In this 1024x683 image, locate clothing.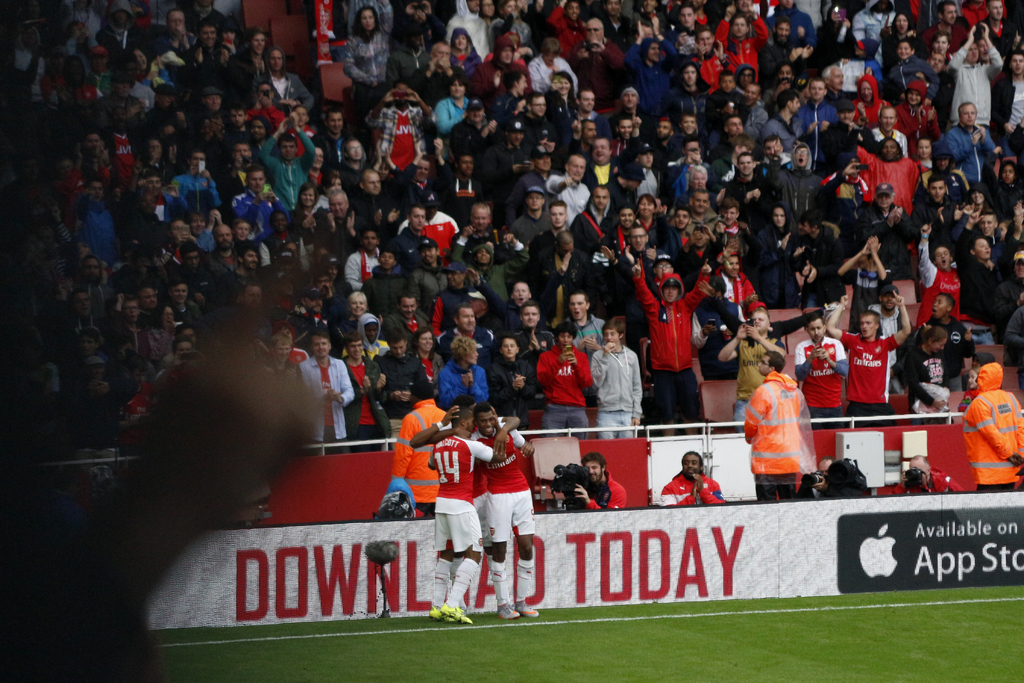
Bounding box: [630,260,705,435].
